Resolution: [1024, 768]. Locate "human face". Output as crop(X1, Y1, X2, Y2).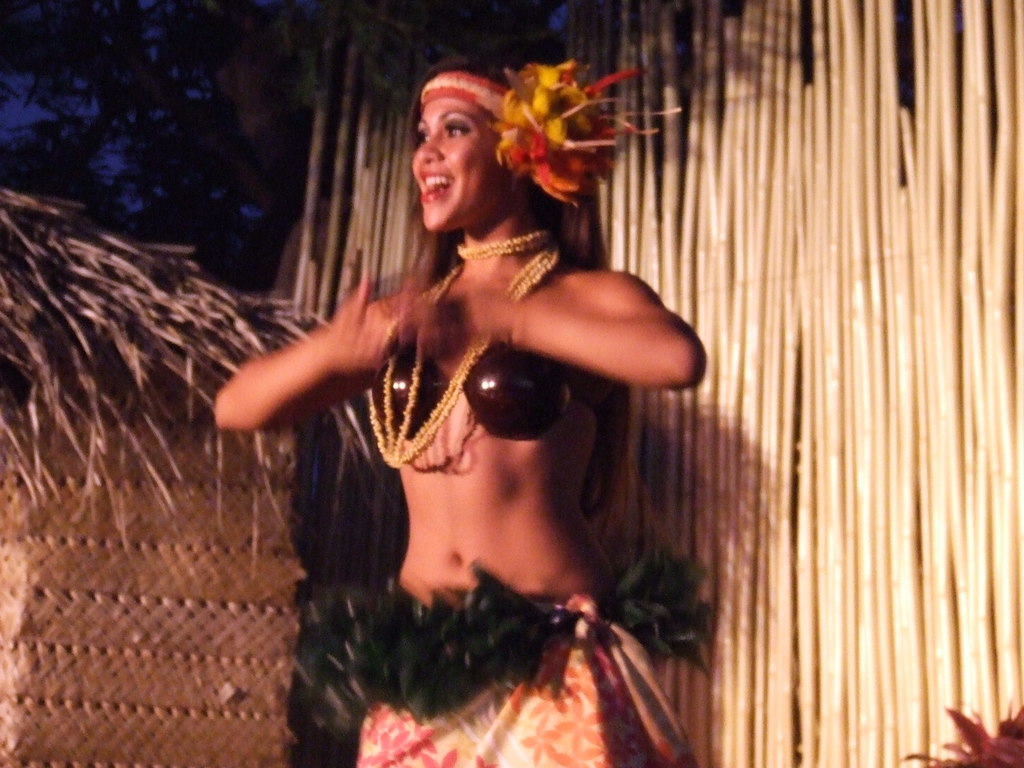
crop(408, 94, 511, 233).
